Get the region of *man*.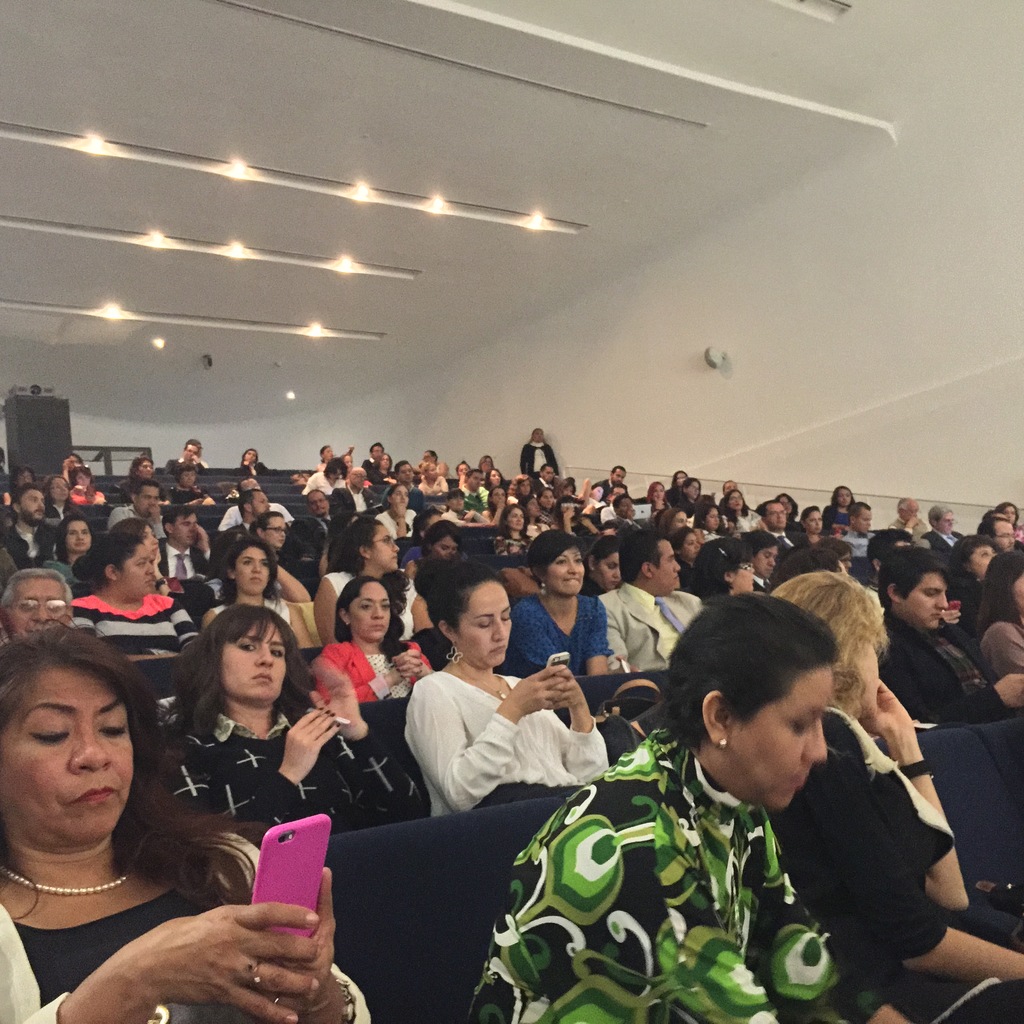
158 506 216 581.
